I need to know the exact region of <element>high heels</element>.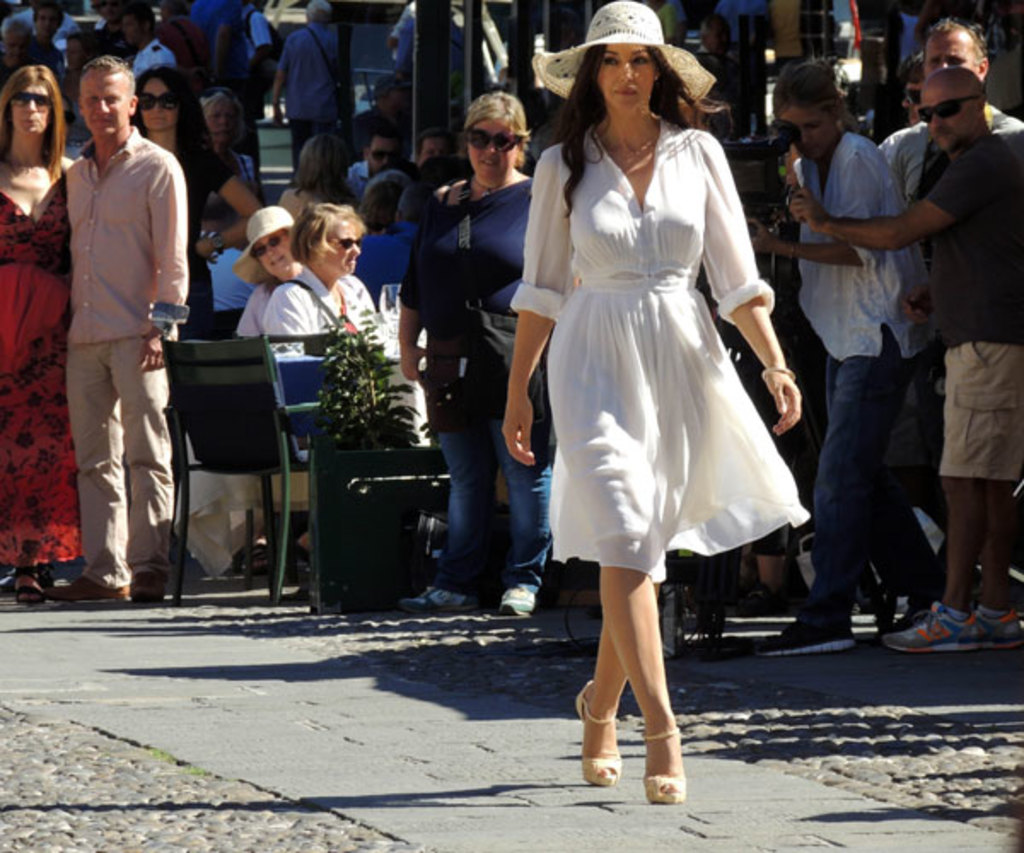
Region: left=572, top=674, right=625, bottom=793.
